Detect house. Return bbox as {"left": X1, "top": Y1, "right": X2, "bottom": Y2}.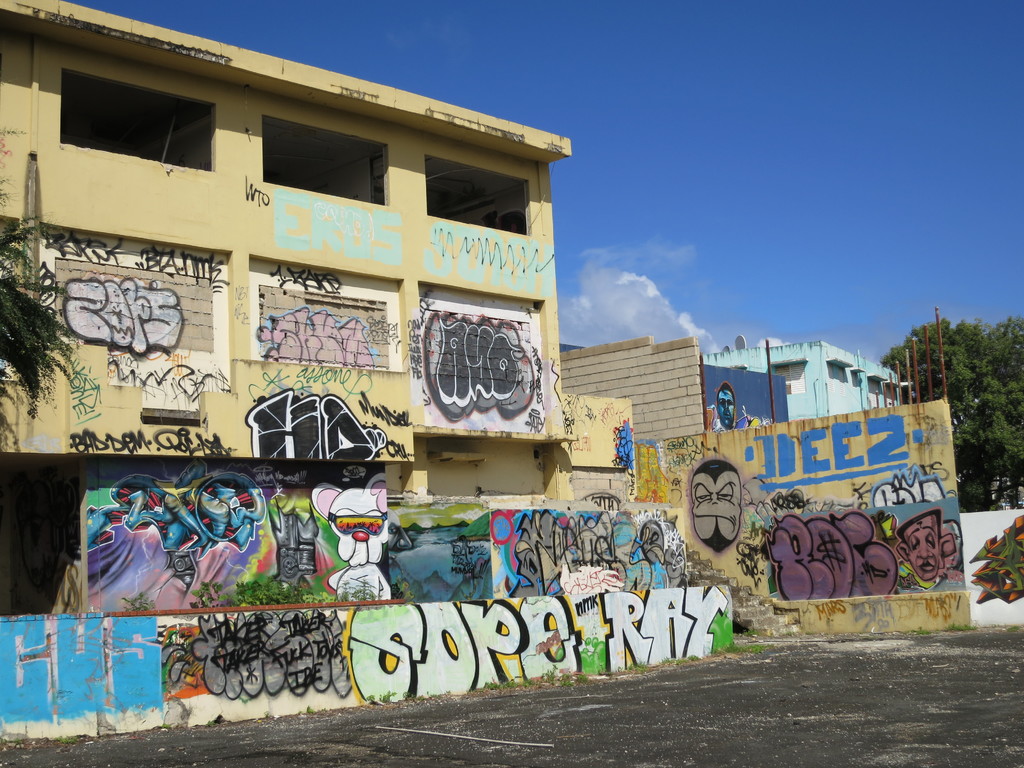
{"left": 559, "top": 337, "right": 785, "bottom": 429}.
